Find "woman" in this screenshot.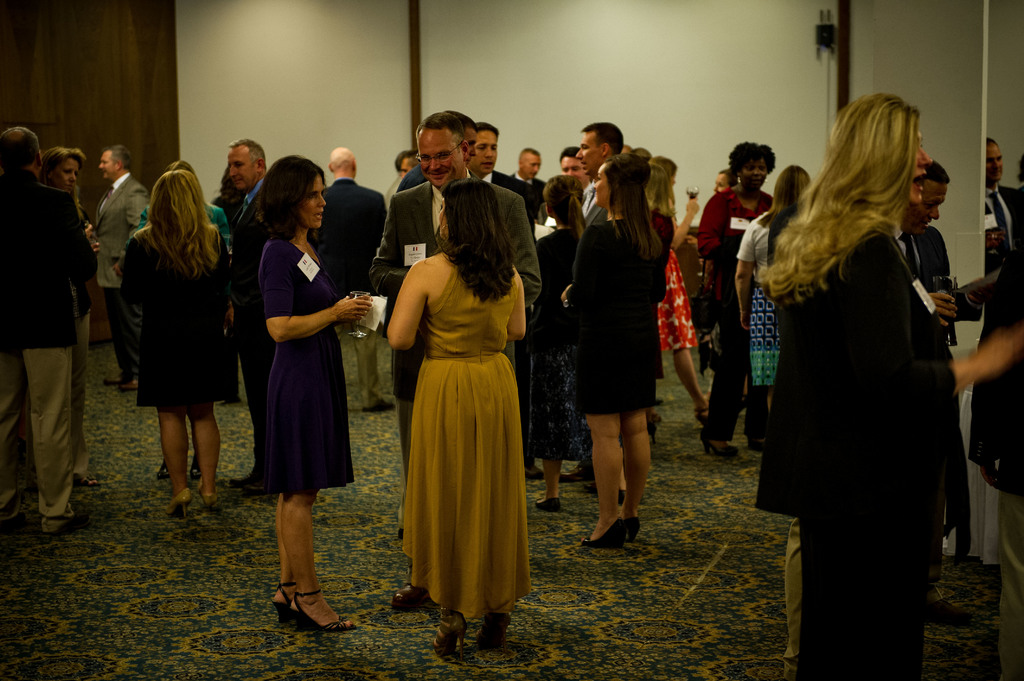
The bounding box for "woman" is 110,170,230,515.
